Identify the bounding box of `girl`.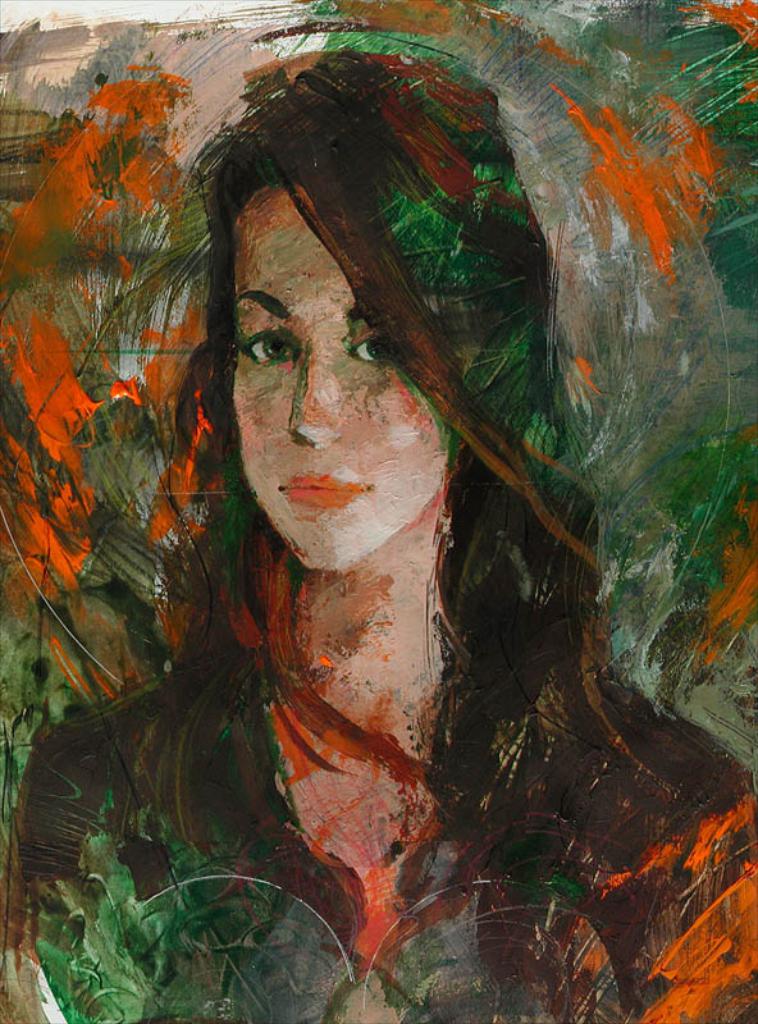
{"left": 6, "top": 50, "right": 757, "bottom": 1023}.
